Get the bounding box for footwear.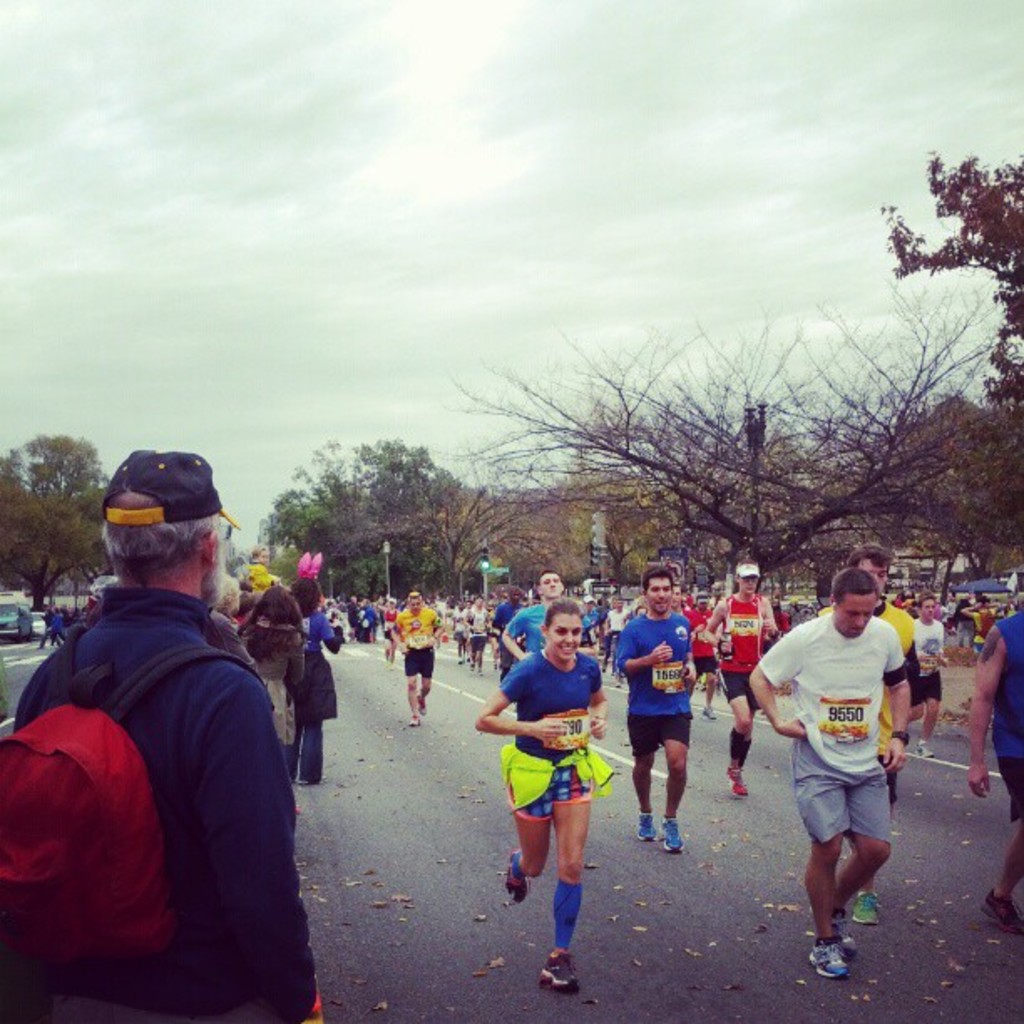
848, 890, 880, 924.
